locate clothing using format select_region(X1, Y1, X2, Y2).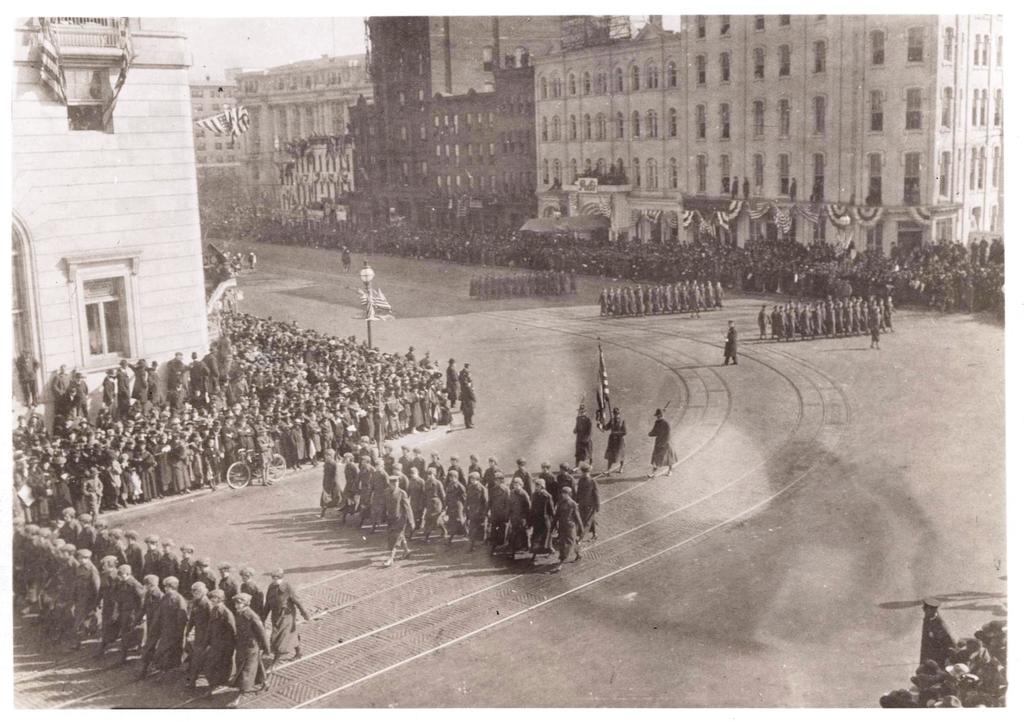
select_region(423, 484, 452, 529).
